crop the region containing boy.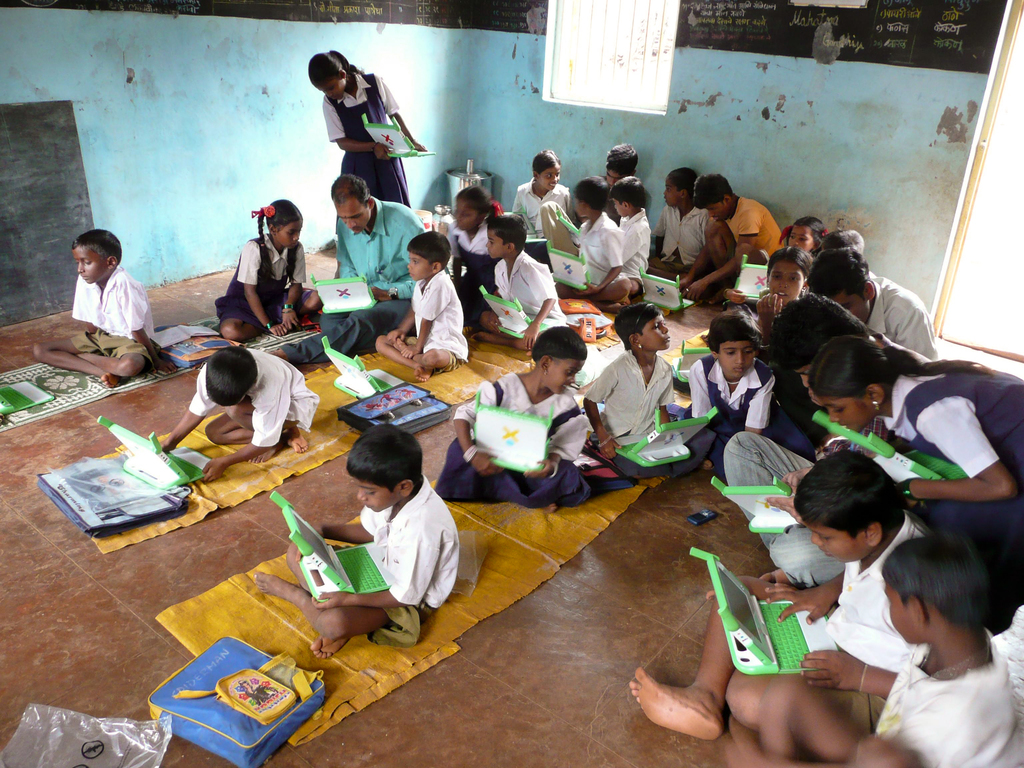
Crop region: bbox=[375, 230, 468, 381].
